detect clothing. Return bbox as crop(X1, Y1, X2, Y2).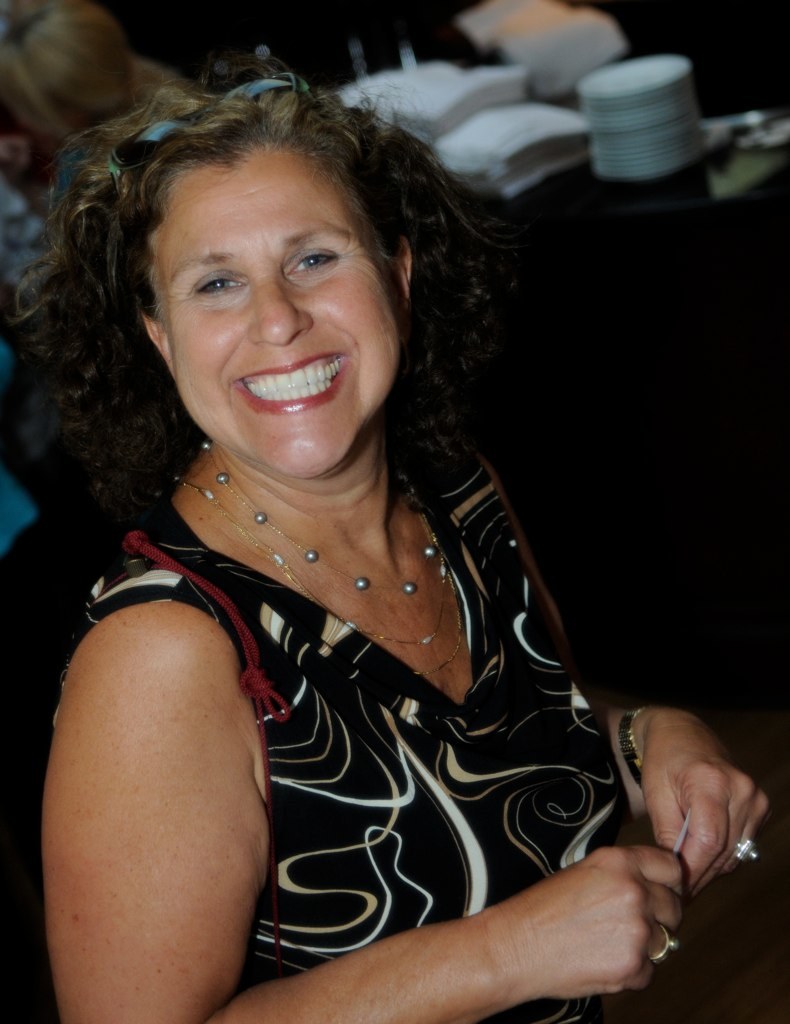
crop(142, 453, 658, 1001).
